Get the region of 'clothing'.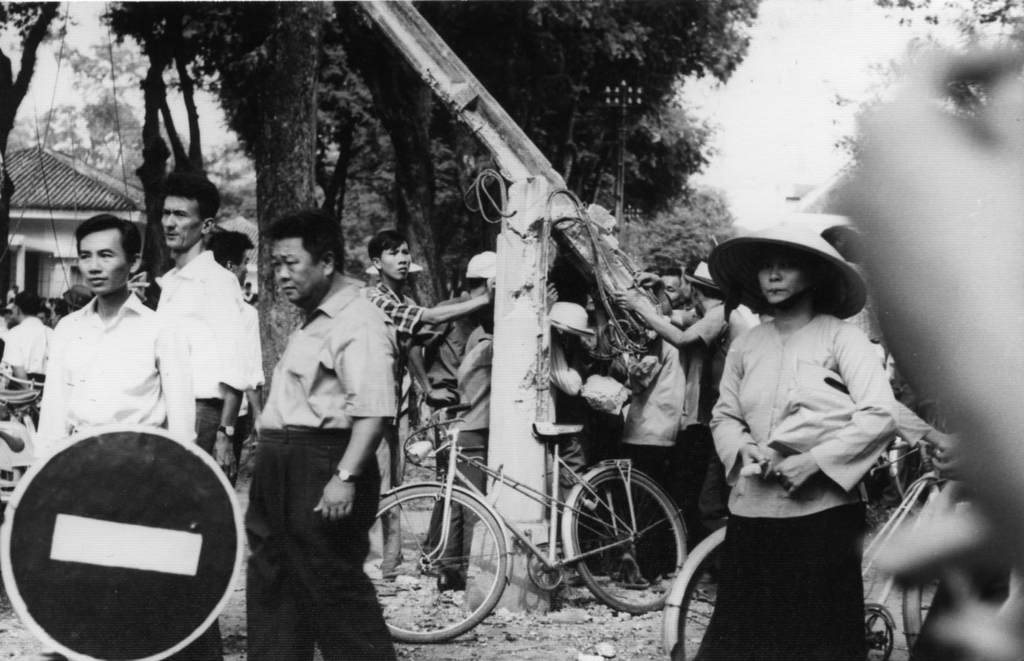
<box>152,245,259,450</box>.
